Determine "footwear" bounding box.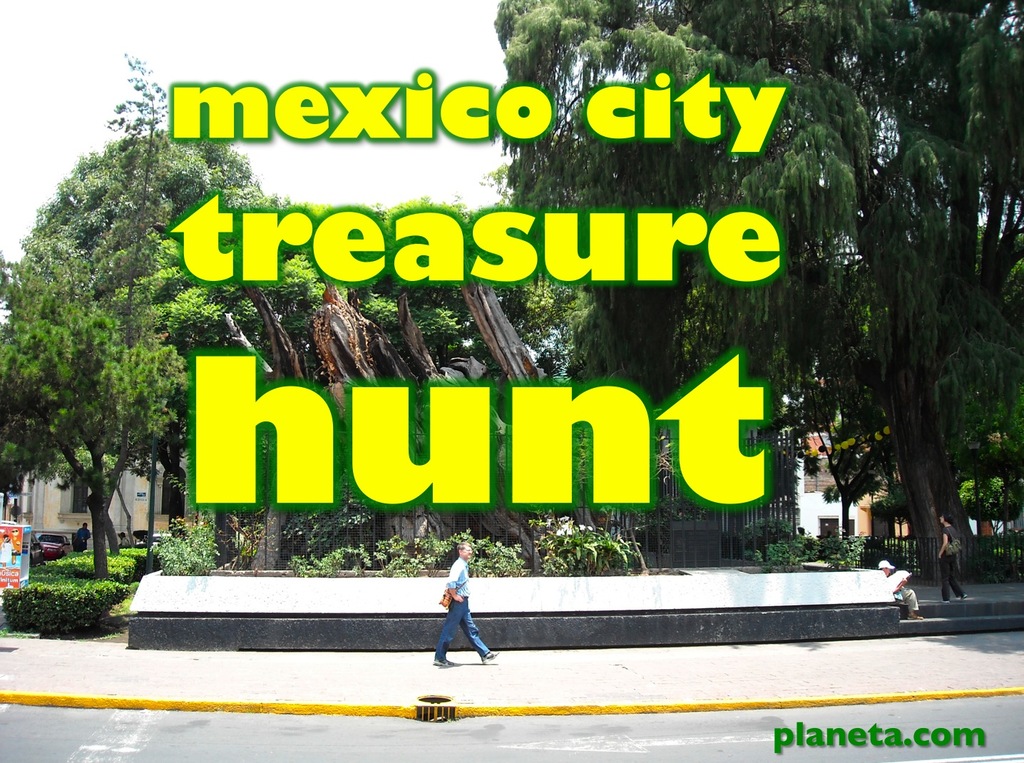
Determined: region(943, 598, 951, 603).
